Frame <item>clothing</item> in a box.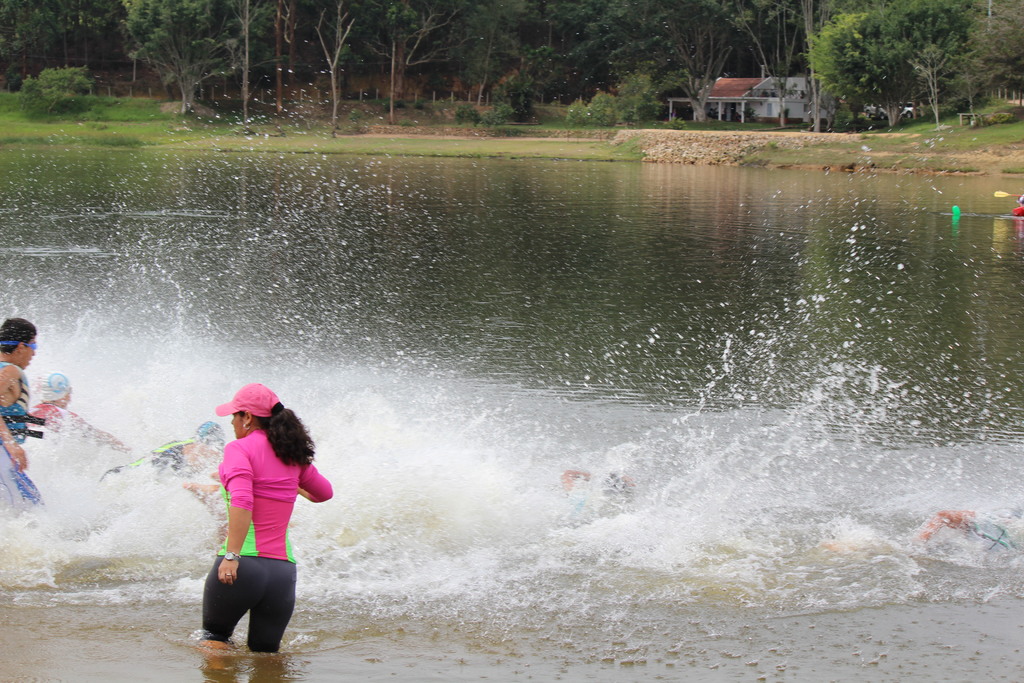
(left=31, top=405, right=81, bottom=432).
